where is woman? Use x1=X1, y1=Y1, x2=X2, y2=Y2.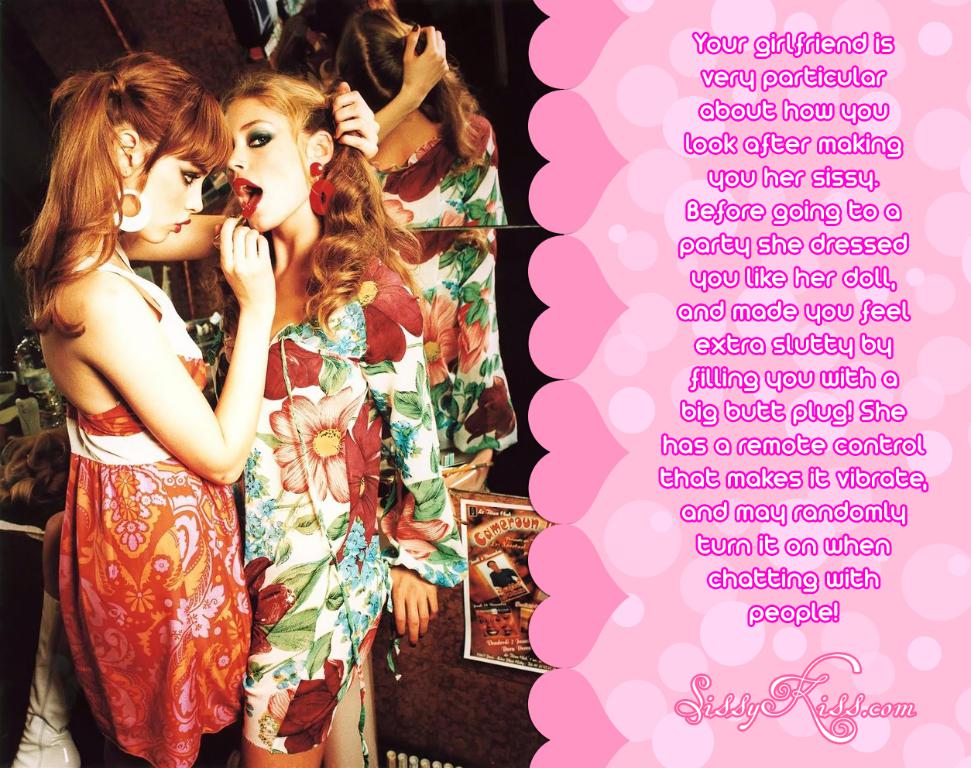
x1=112, y1=70, x2=464, y2=767.
